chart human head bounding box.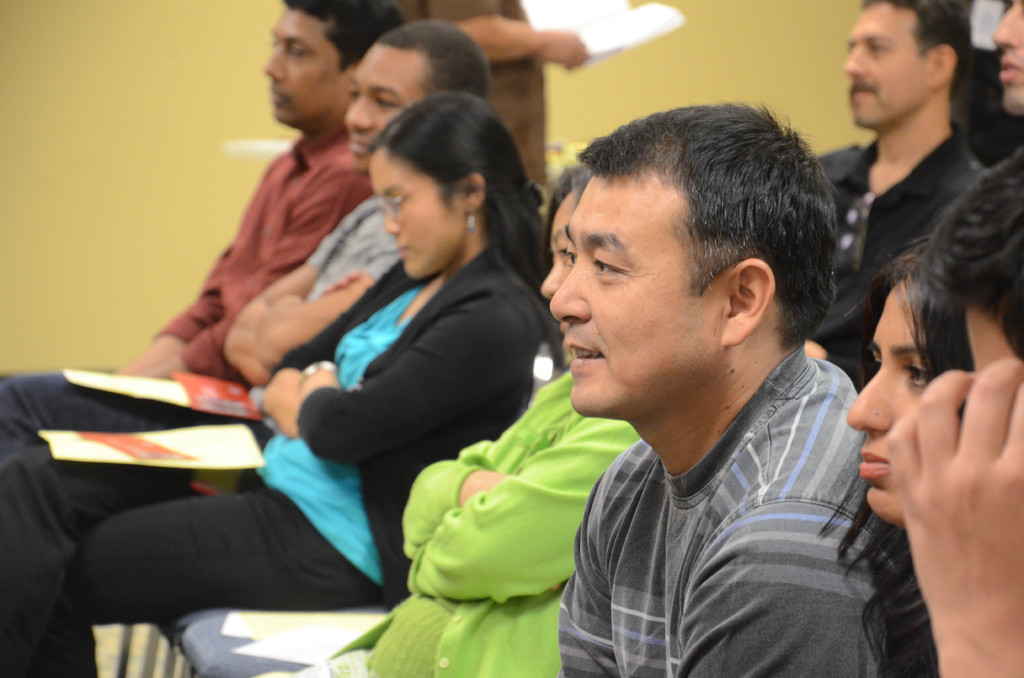
Charted: (x1=843, y1=245, x2=927, y2=528).
